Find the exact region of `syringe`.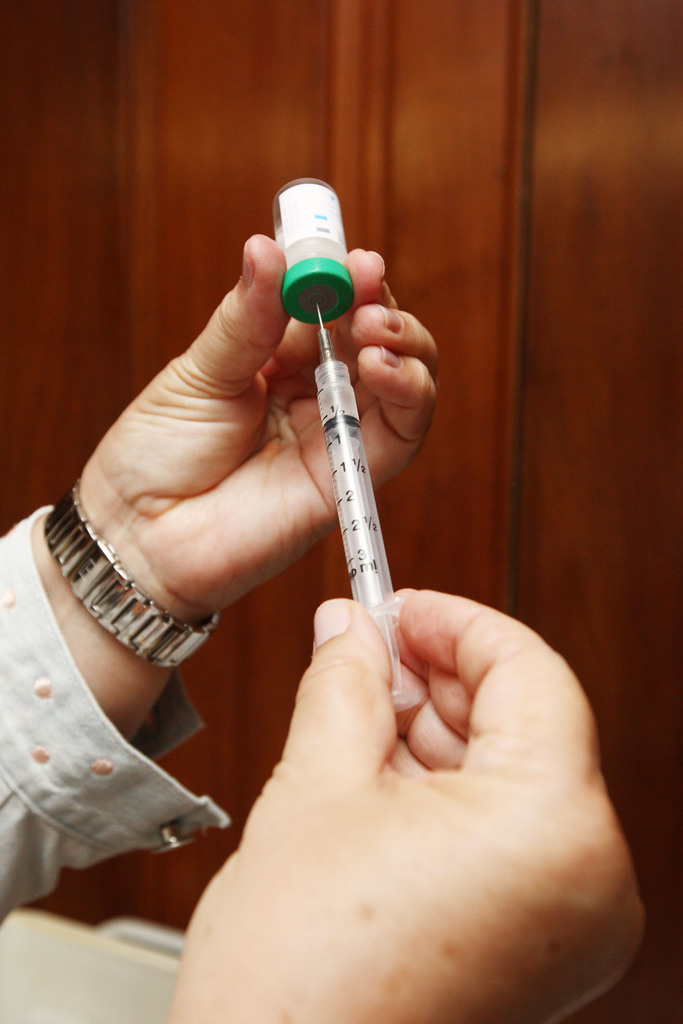
Exact region: <bbox>312, 292, 413, 708</bbox>.
